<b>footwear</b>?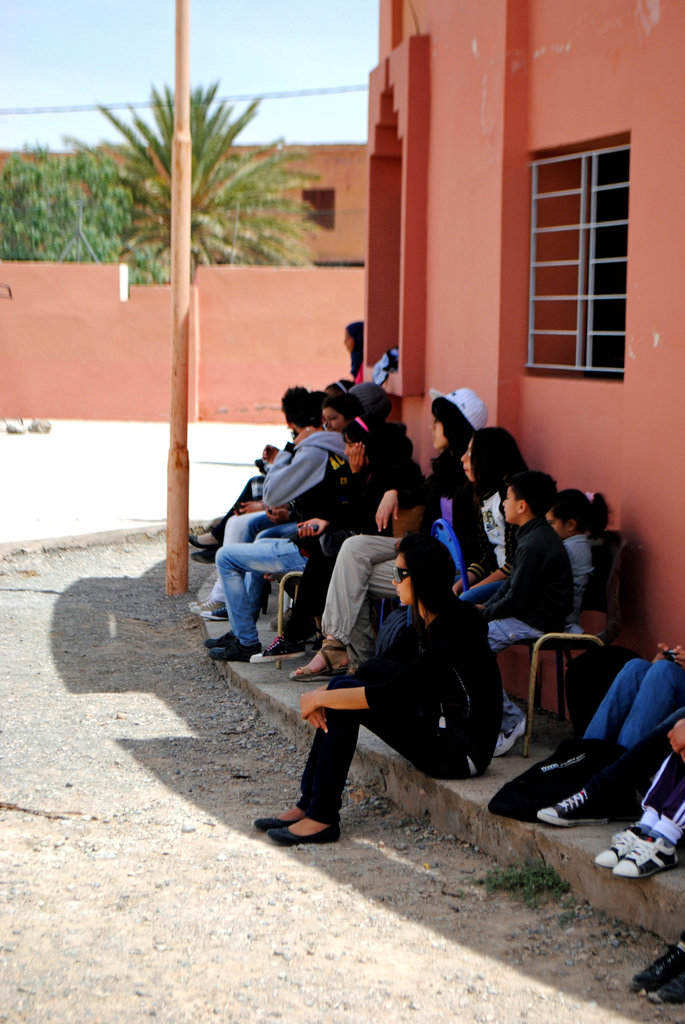
[left=592, top=826, right=643, bottom=868]
